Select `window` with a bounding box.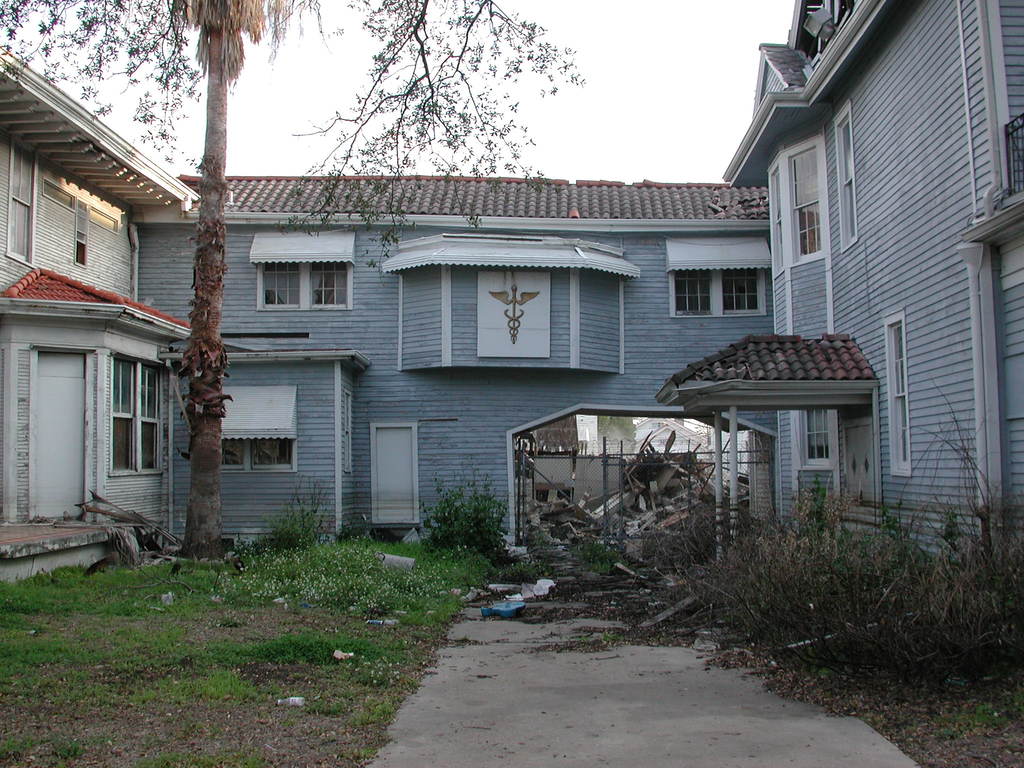
215:435:298:471.
